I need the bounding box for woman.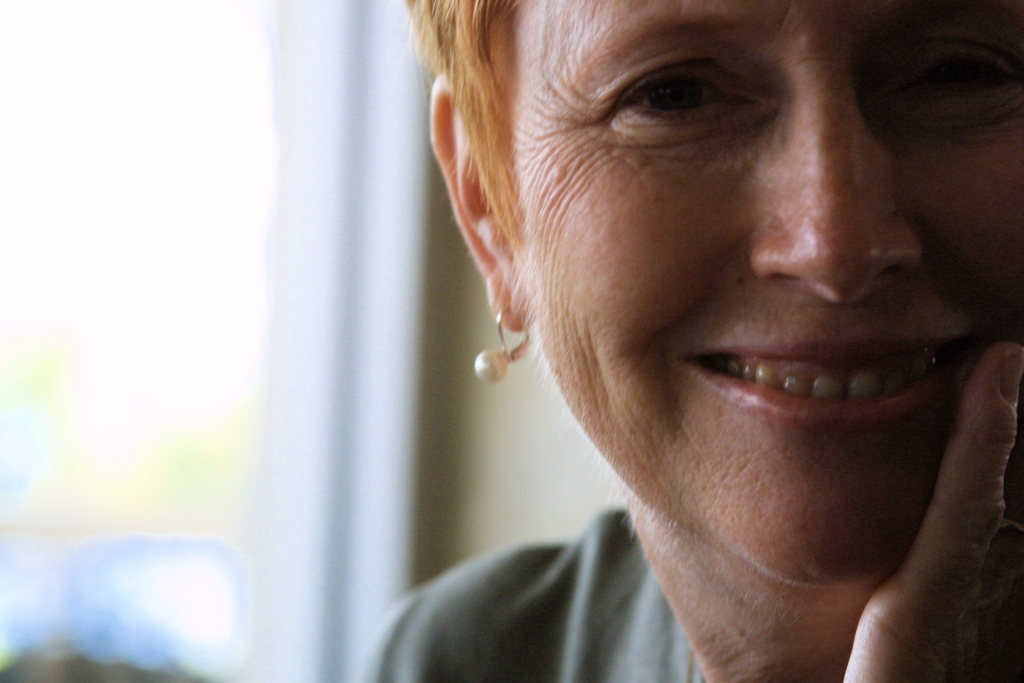
Here it is: bbox=(356, 1, 1023, 682).
